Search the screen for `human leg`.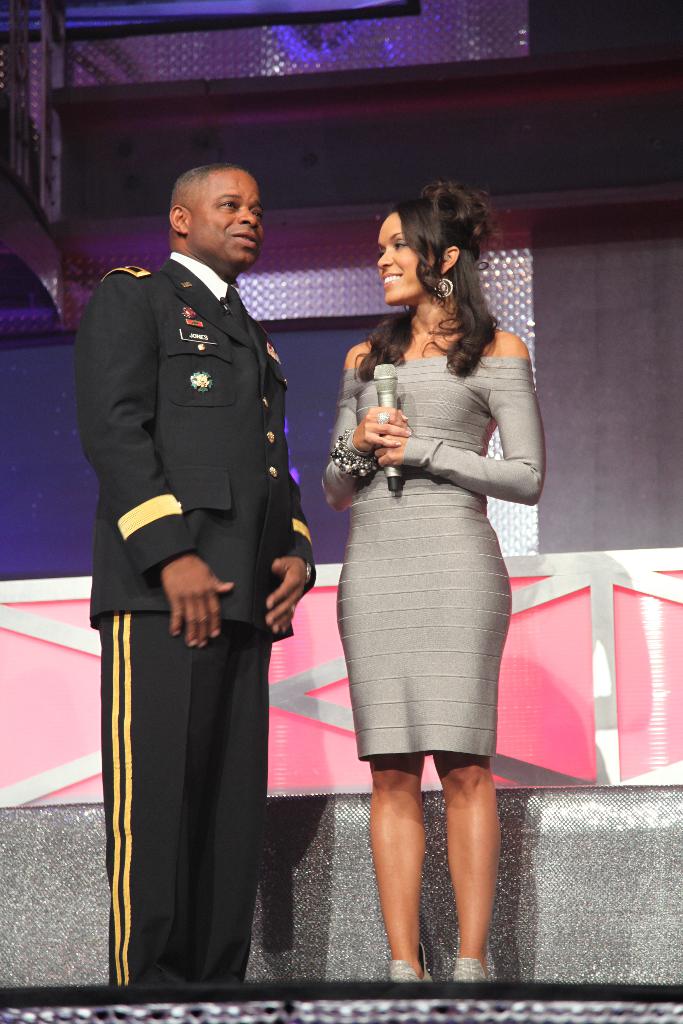
Found at select_region(423, 542, 506, 975).
